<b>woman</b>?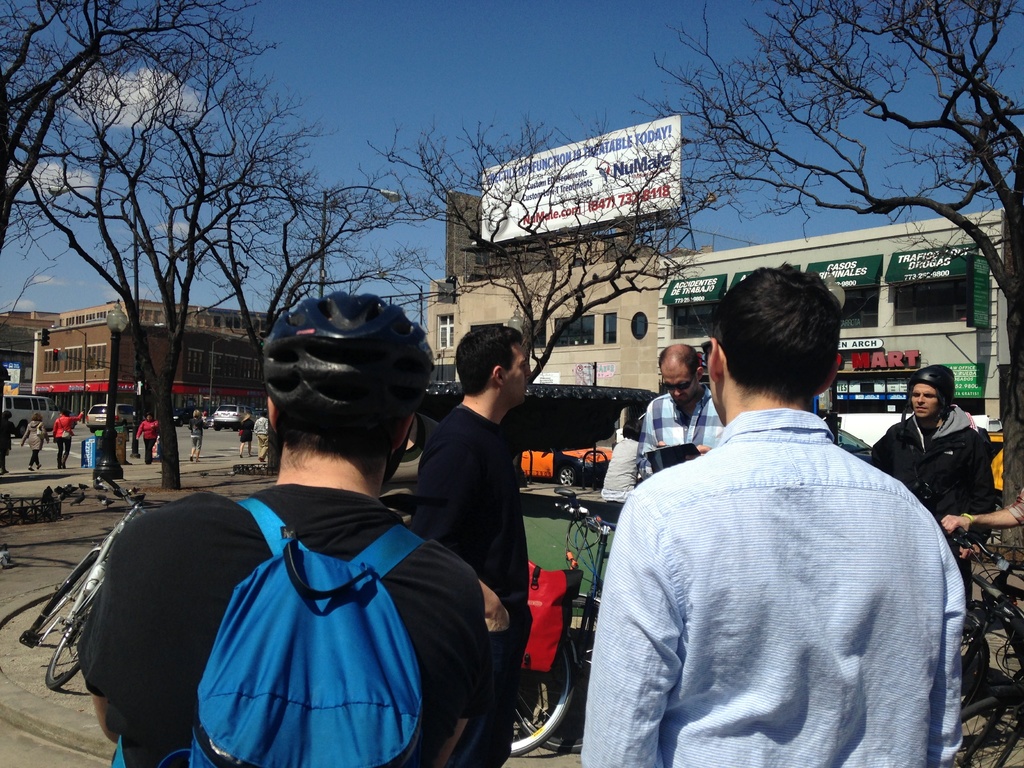
(0, 408, 19, 479)
